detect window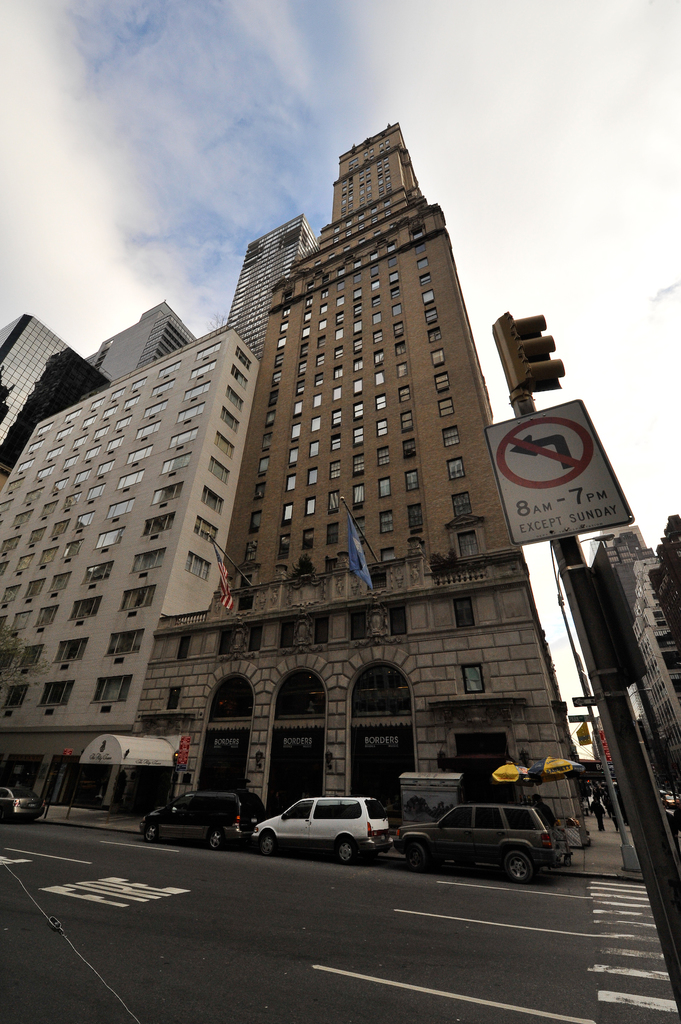
bbox(328, 460, 339, 481)
